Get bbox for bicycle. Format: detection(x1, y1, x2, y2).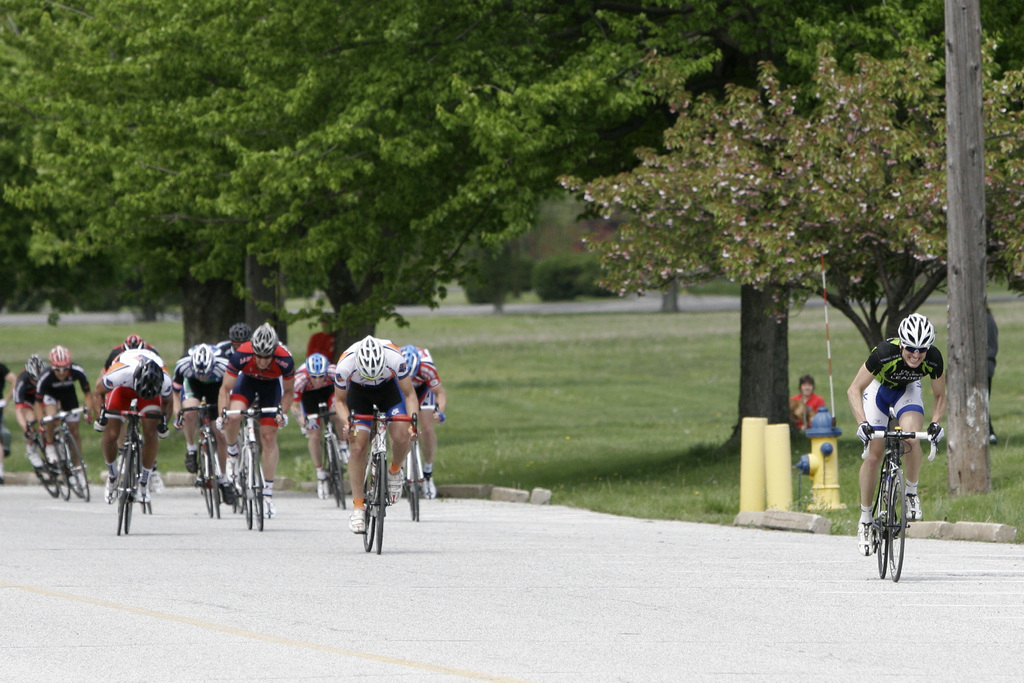
detection(37, 400, 92, 504).
